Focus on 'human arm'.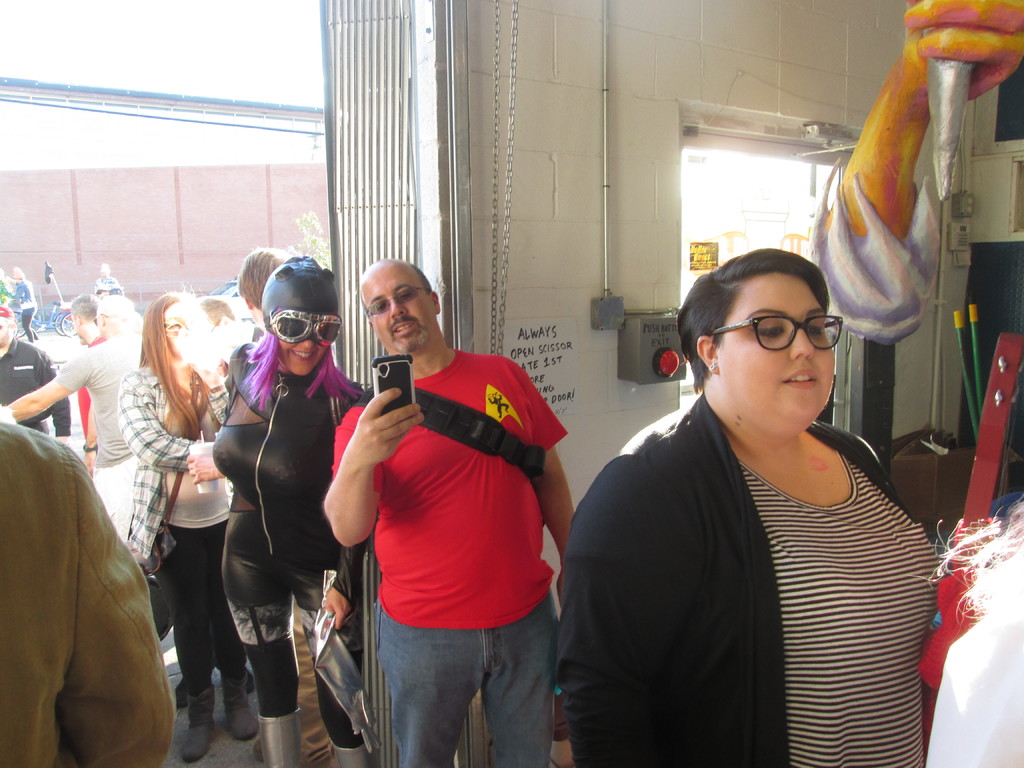
Focused at 189 445 225 490.
